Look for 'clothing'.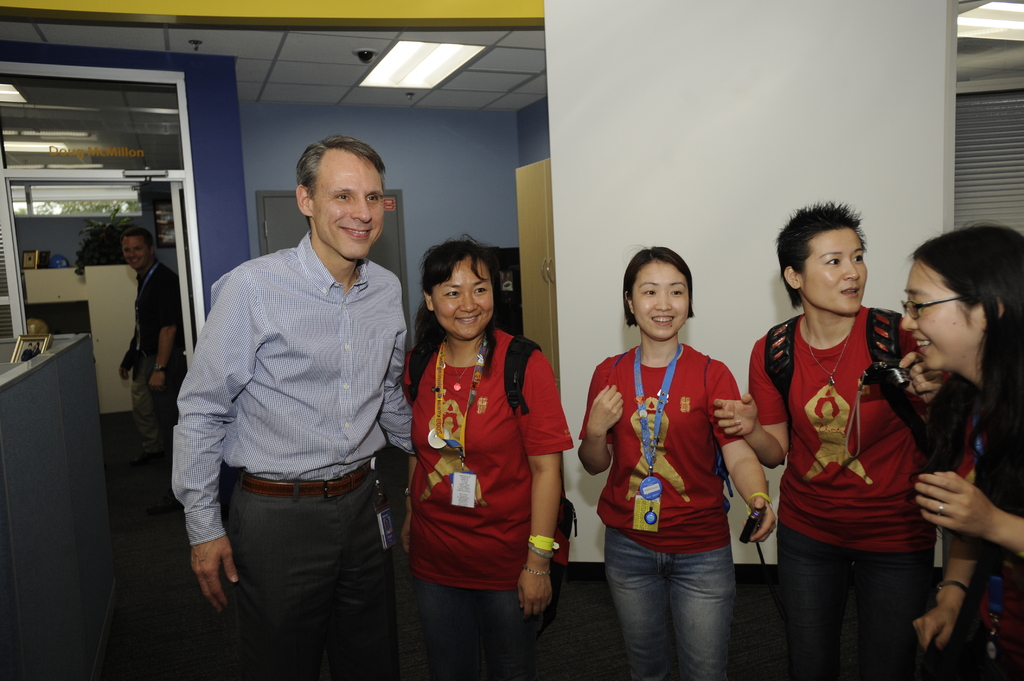
Found: x1=580, y1=337, x2=745, y2=680.
